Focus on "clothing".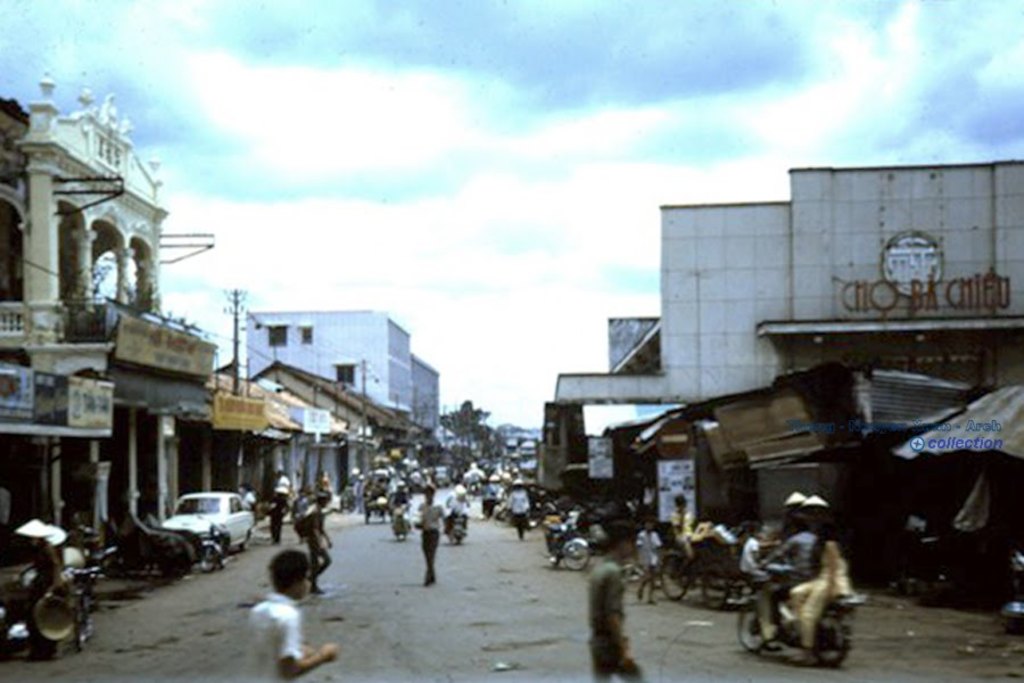
Focused at region(290, 497, 311, 545).
